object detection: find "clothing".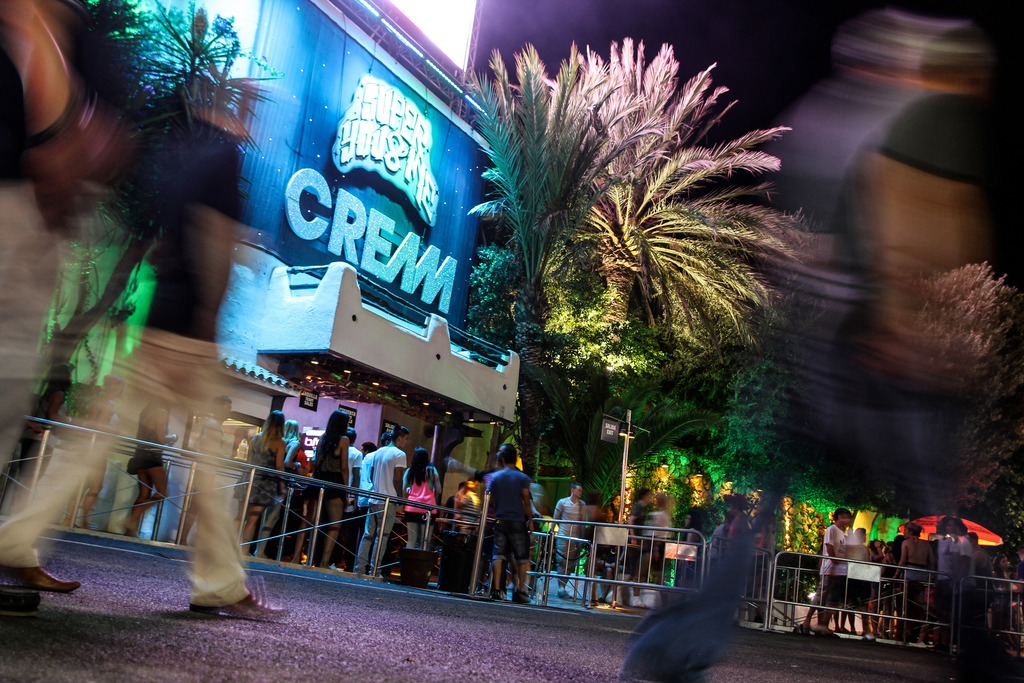
[left=678, top=502, right=705, bottom=589].
